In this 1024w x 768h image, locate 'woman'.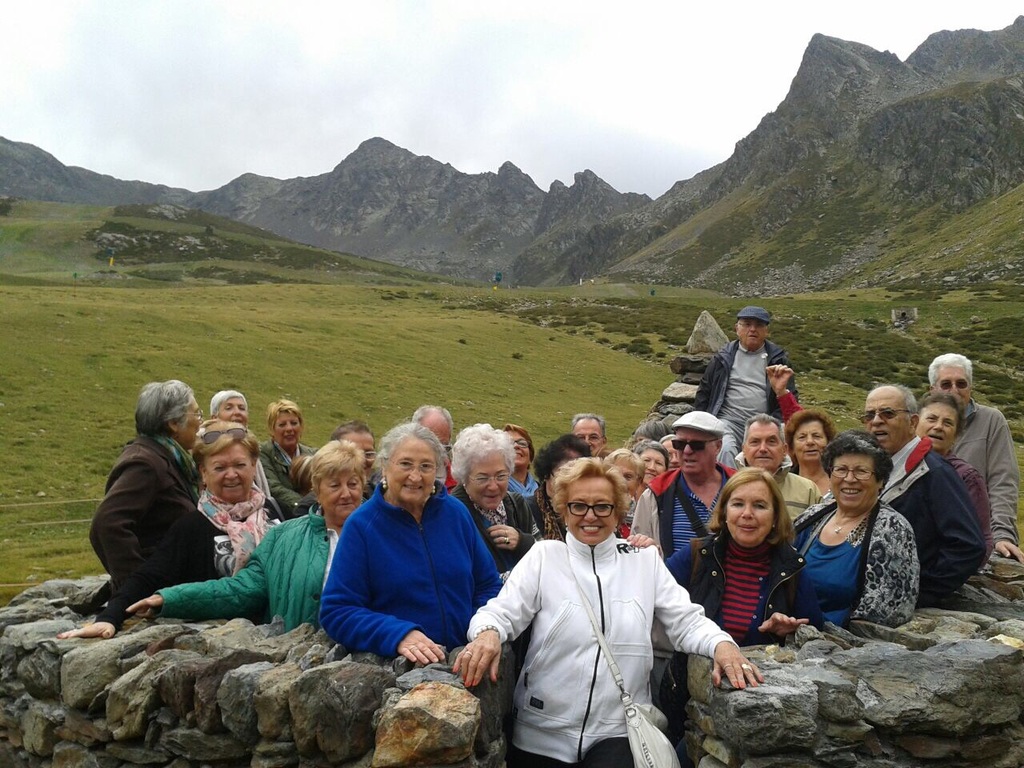
Bounding box: left=499, top=416, right=545, bottom=494.
